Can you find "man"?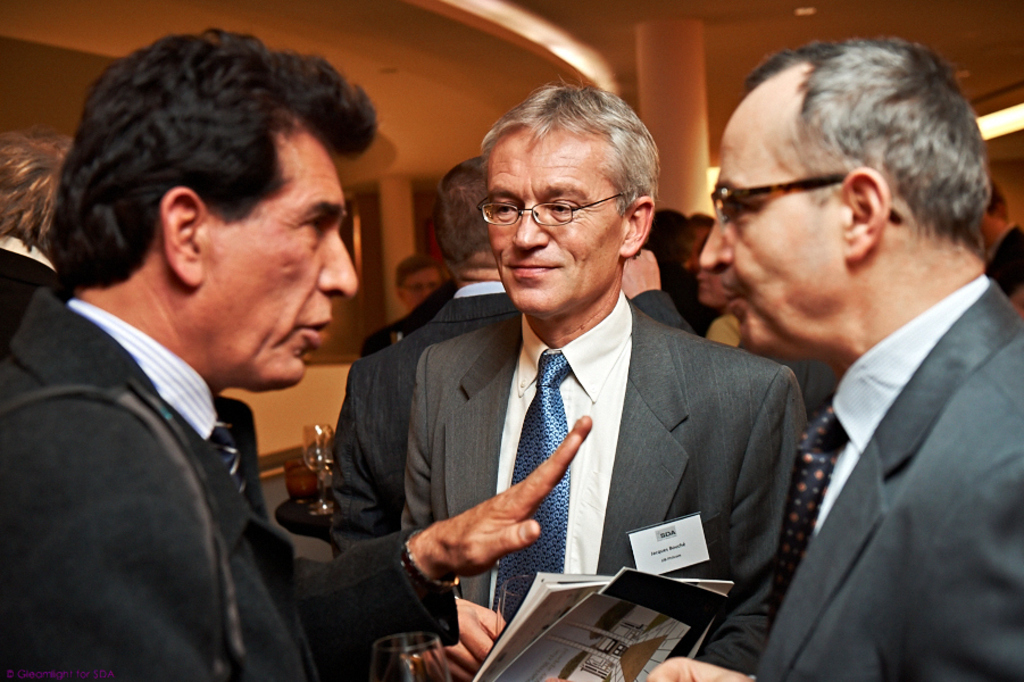
Yes, bounding box: 0 124 74 358.
